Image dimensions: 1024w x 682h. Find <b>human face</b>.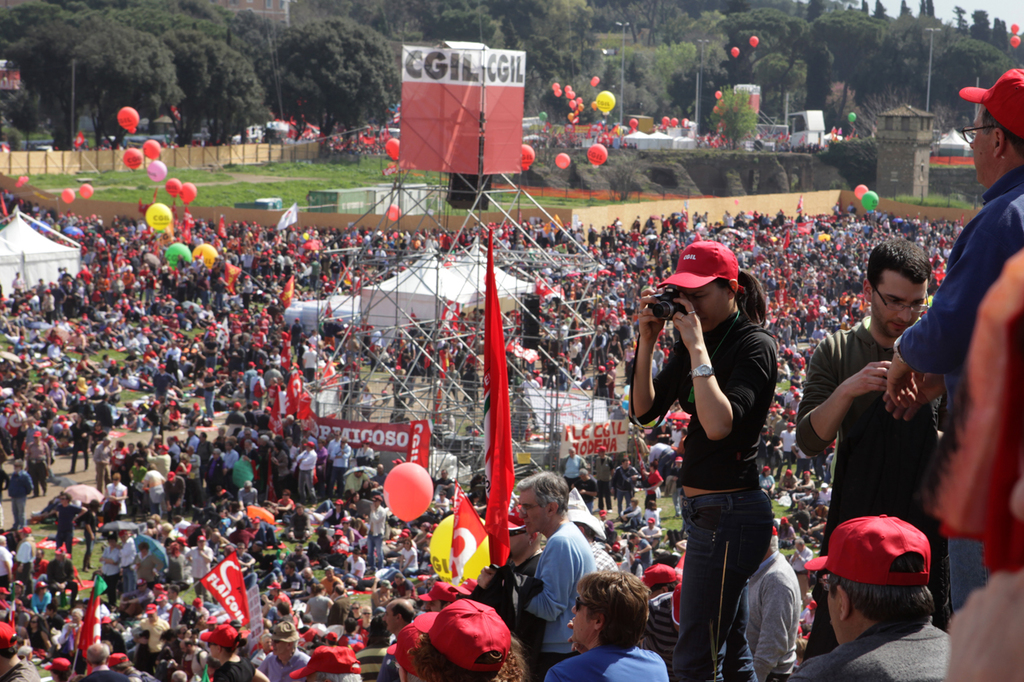
pyautogui.locateOnScreen(519, 488, 550, 532).
